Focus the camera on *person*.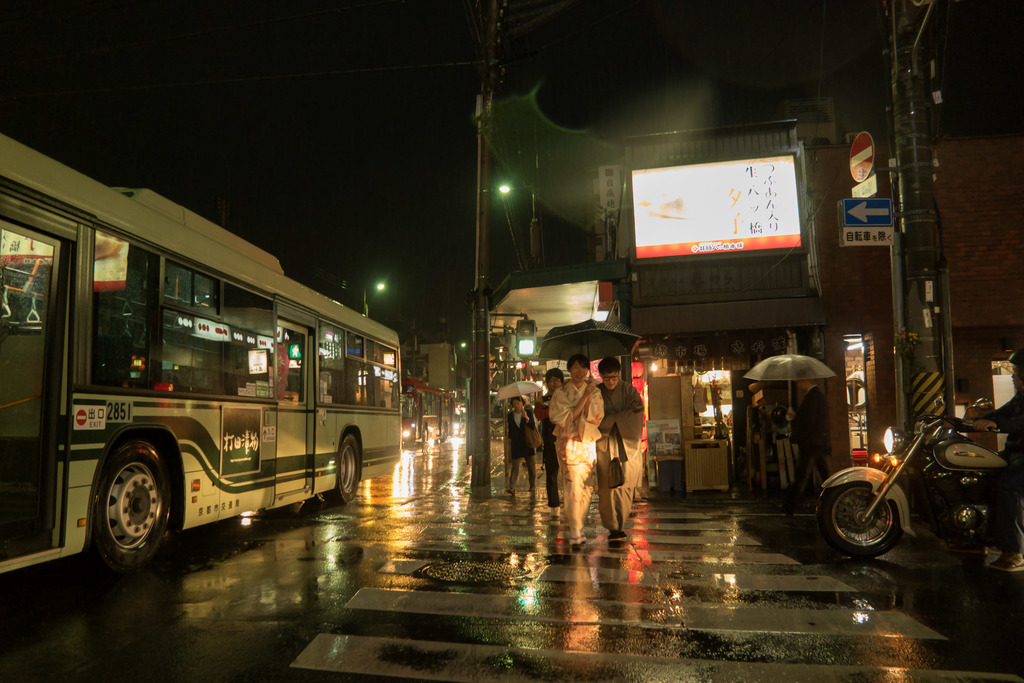
Focus region: [x1=545, y1=353, x2=604, y2=554].
